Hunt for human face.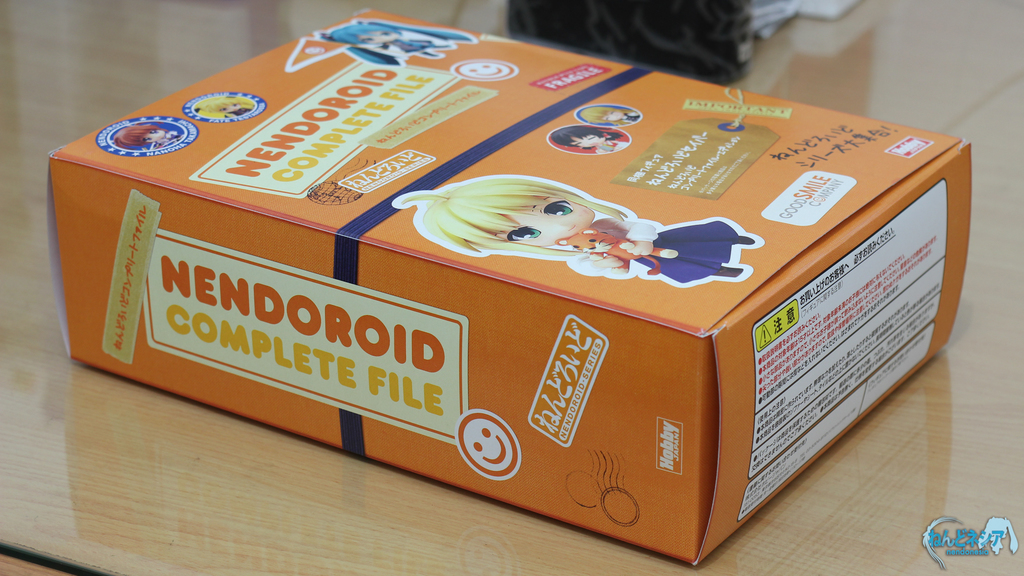
Hunted down at [495,198,595,251].
